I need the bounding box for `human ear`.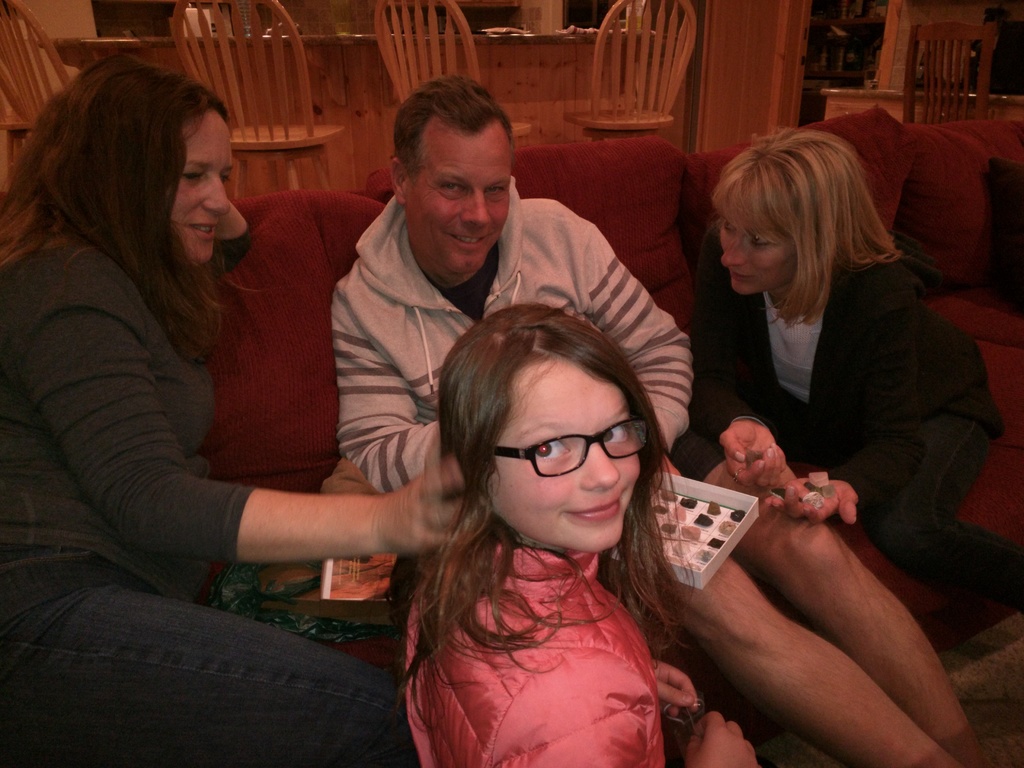
Here it is: (left=390, top=156, right=410, bottom=201).
